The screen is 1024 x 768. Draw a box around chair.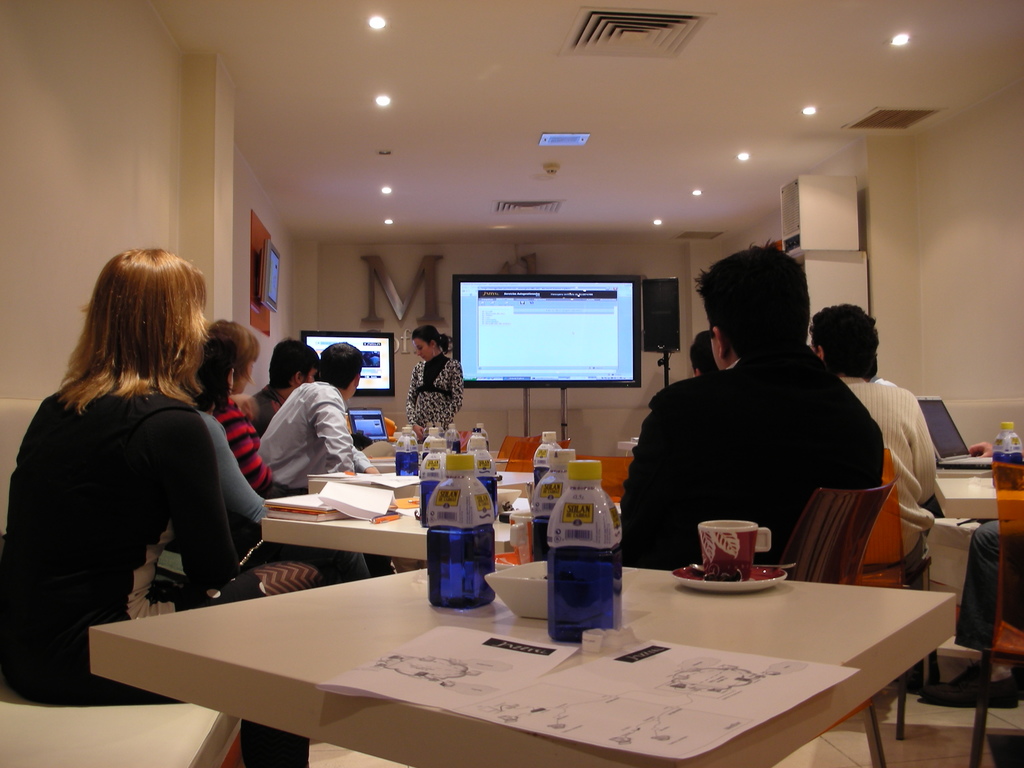
<box>494,429,547,460</box>.
